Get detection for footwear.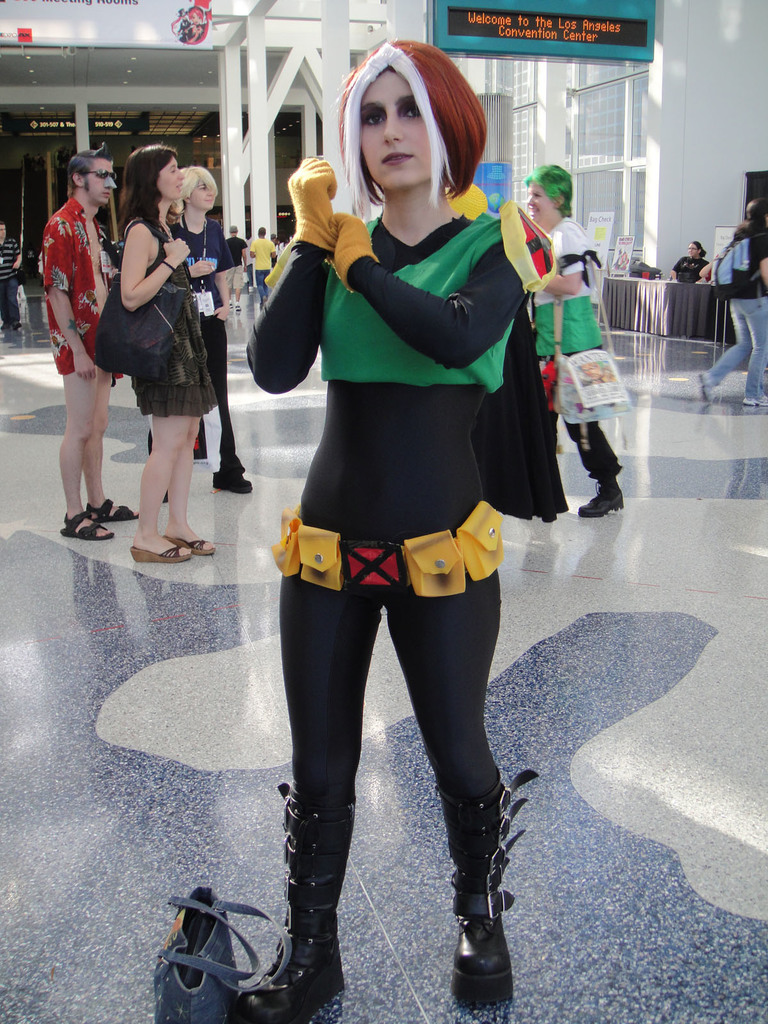
Detection: {"left": 747, "top": 390, "right": 767, "bottom": 410}.
